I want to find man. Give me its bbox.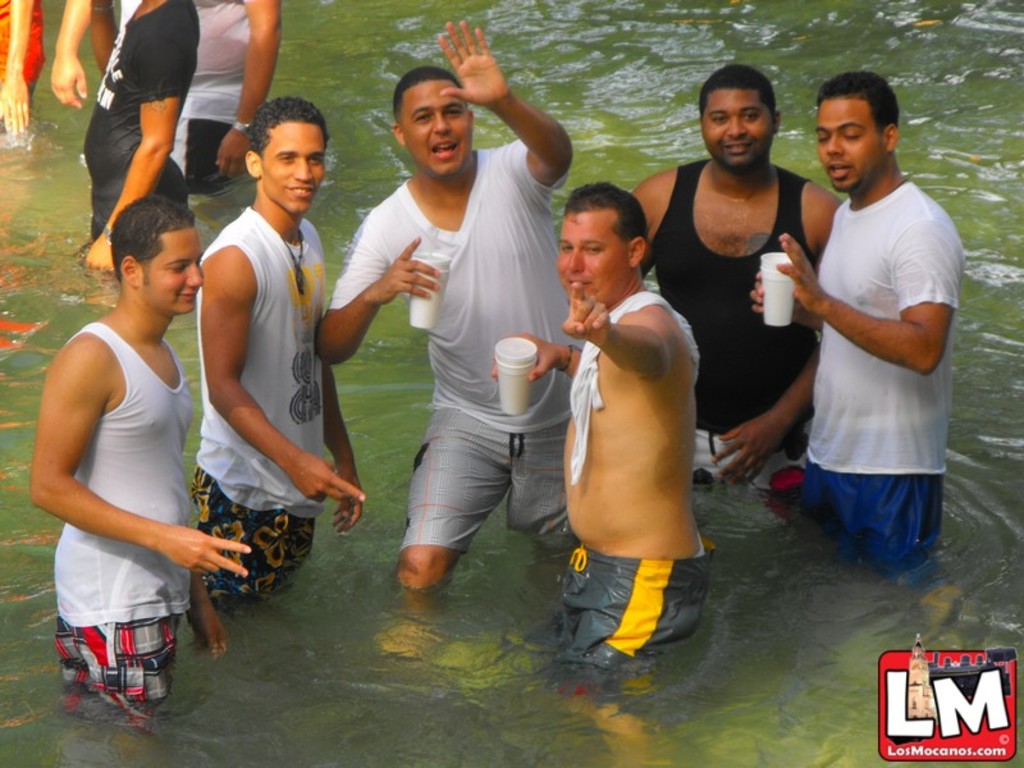
(485,178,730,767).
